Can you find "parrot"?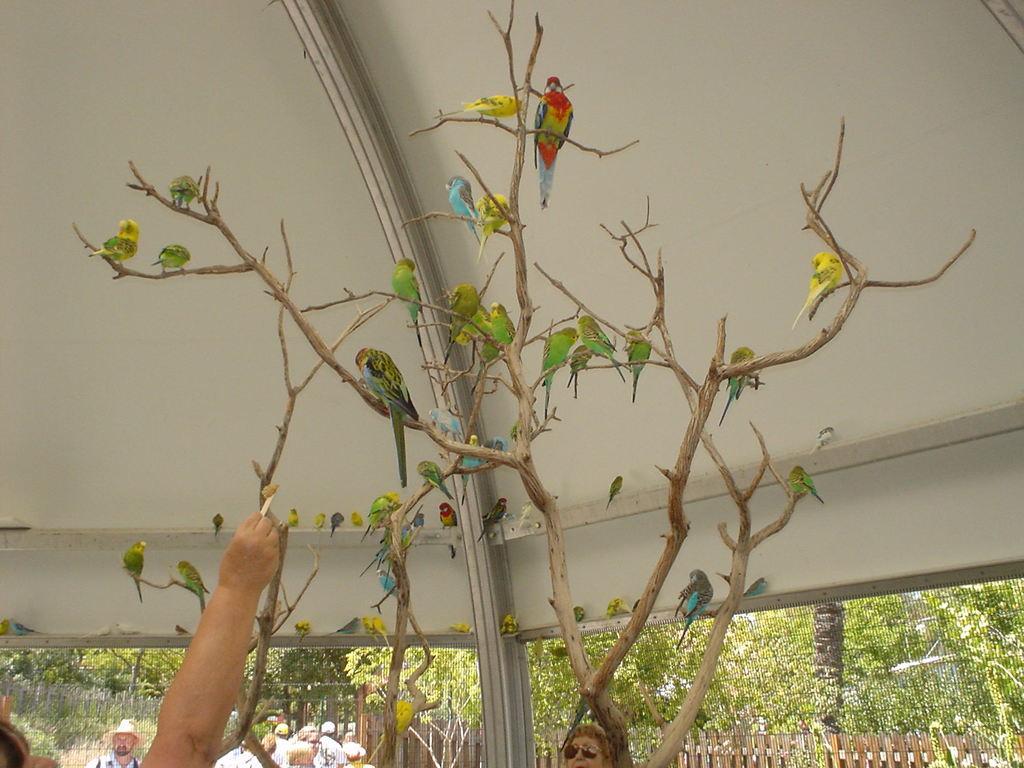
Yes, bounding box: Rect(596, 593, 631, 620).
